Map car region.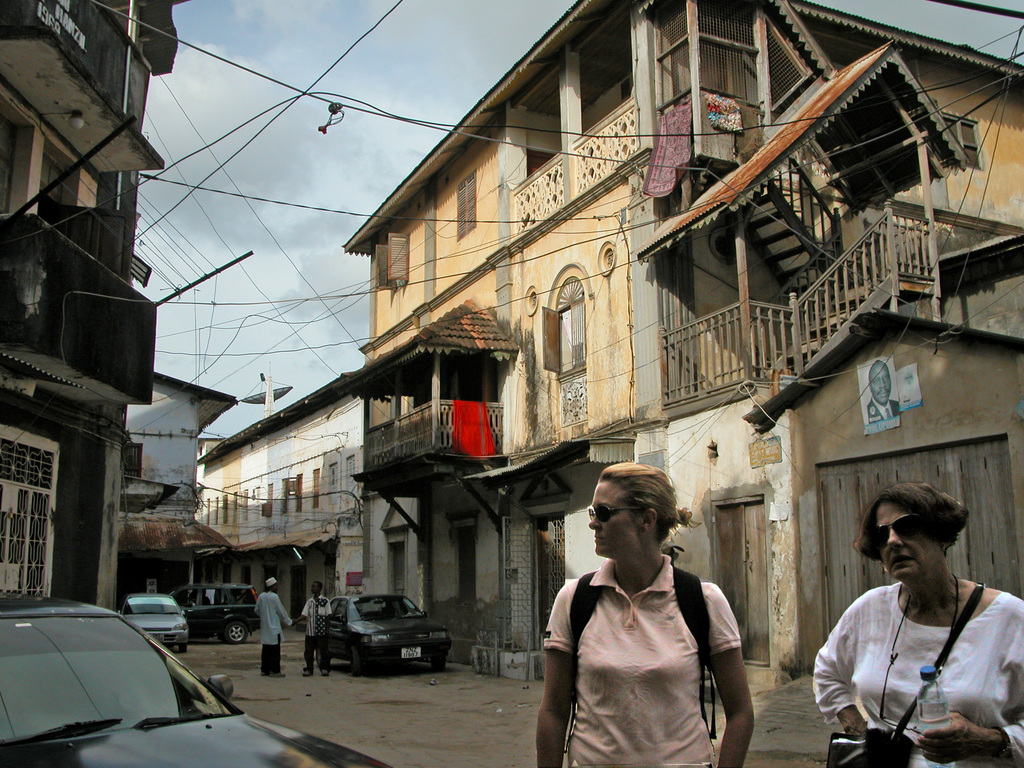
Mapped to pyautogui.locateOnScreen(0, 590, 382, 767).
